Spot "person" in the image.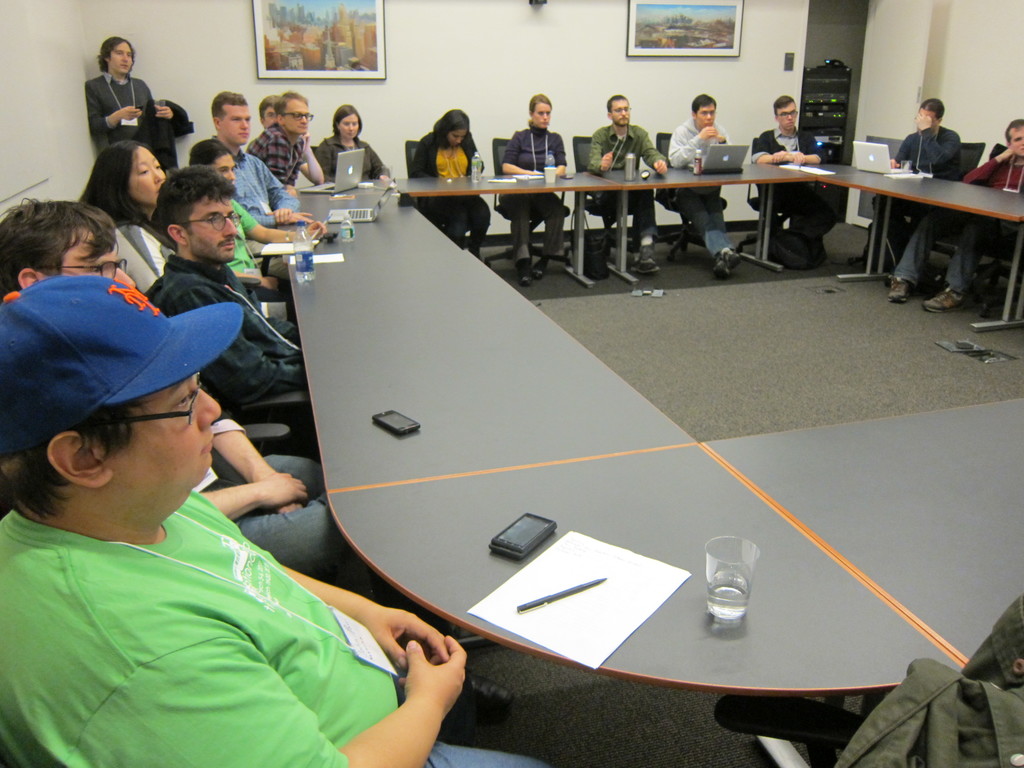
"person" found at <region>323, 103, 392, 181</region>.
